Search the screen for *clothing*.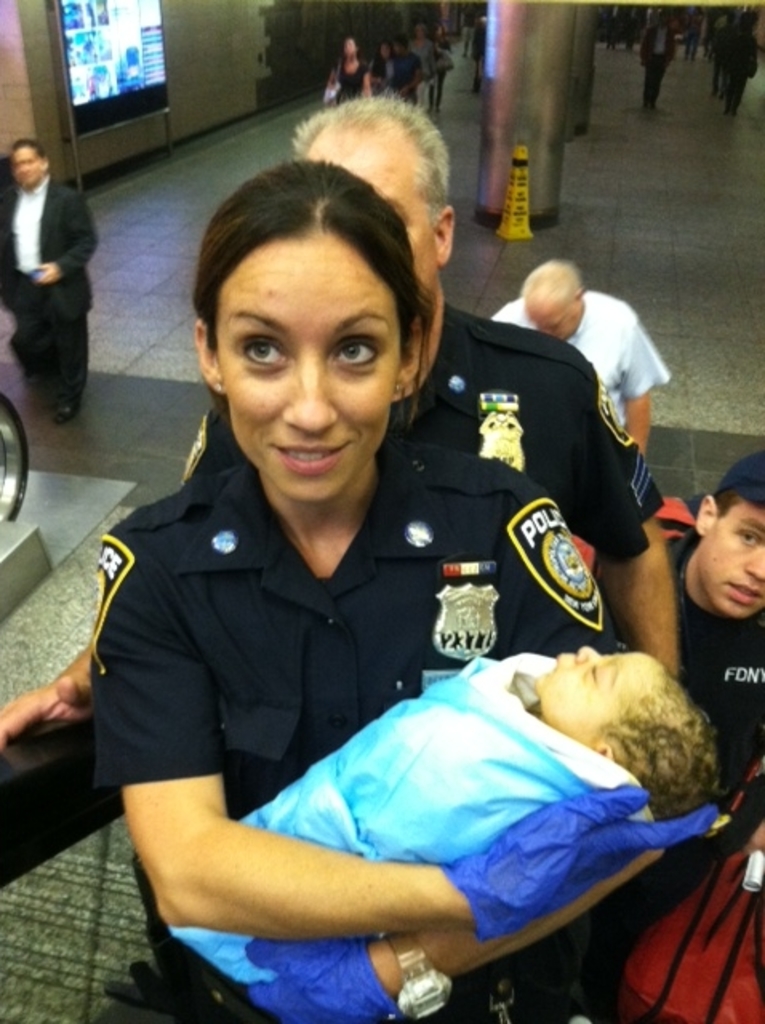
Found at locate(176, 307, 663, 589).
